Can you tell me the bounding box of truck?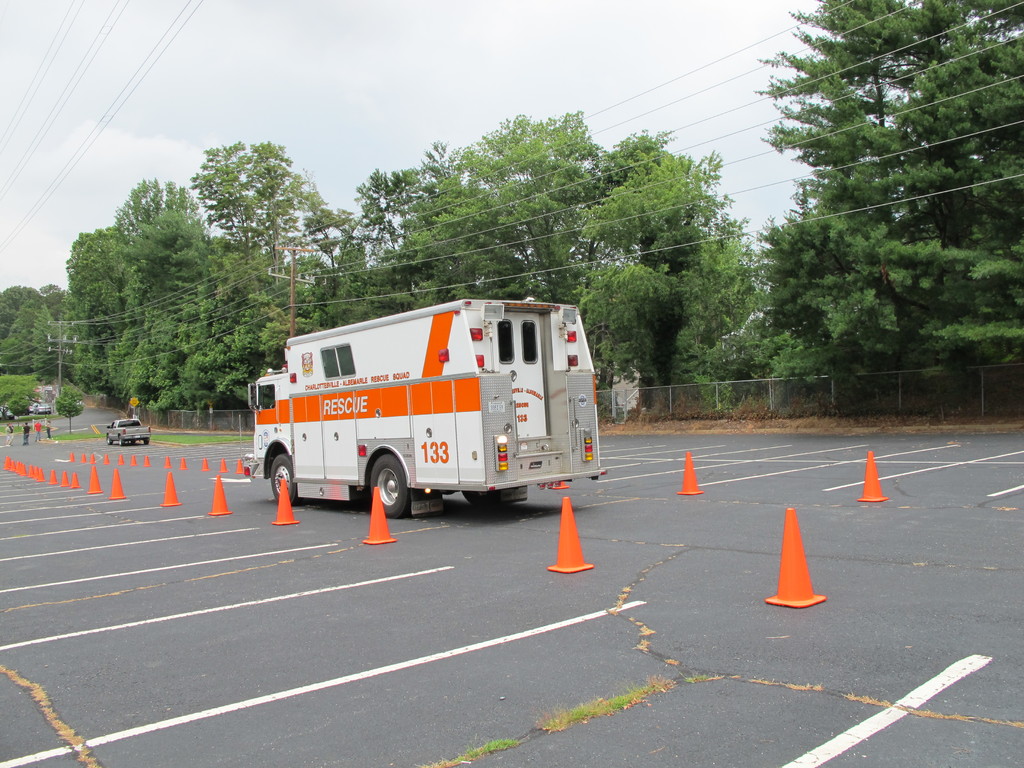
locate(253, 285, 601, 543).
